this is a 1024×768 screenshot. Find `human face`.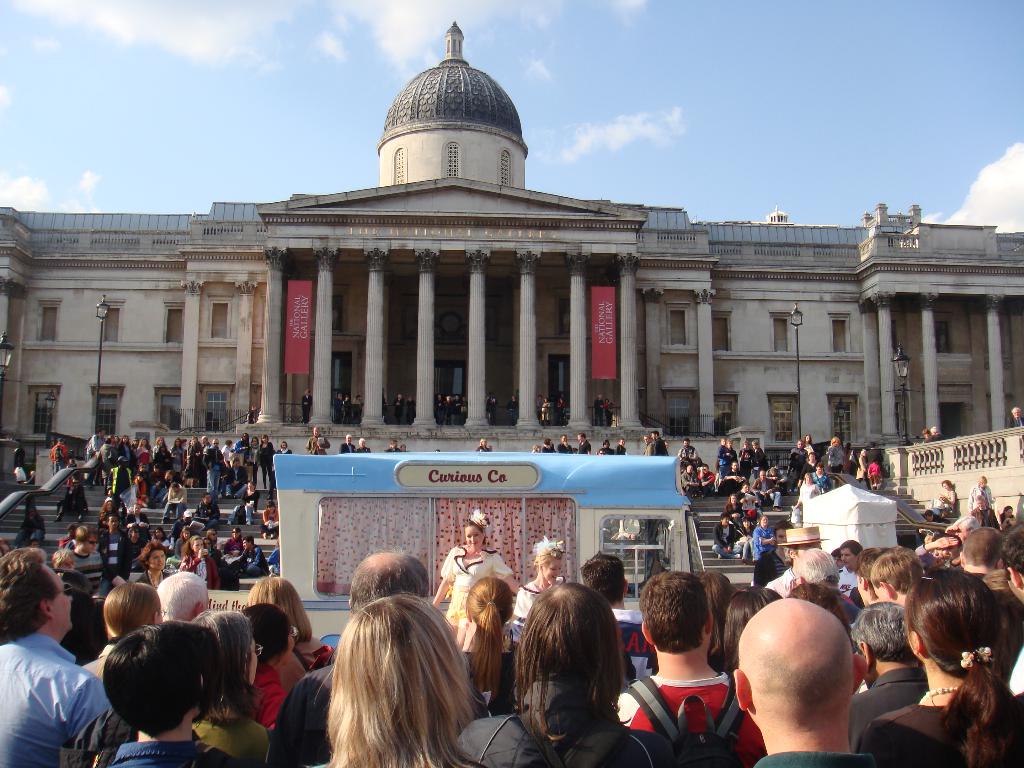
Bounding box: <bbox>161, 448, 166, 452</bbox>.
